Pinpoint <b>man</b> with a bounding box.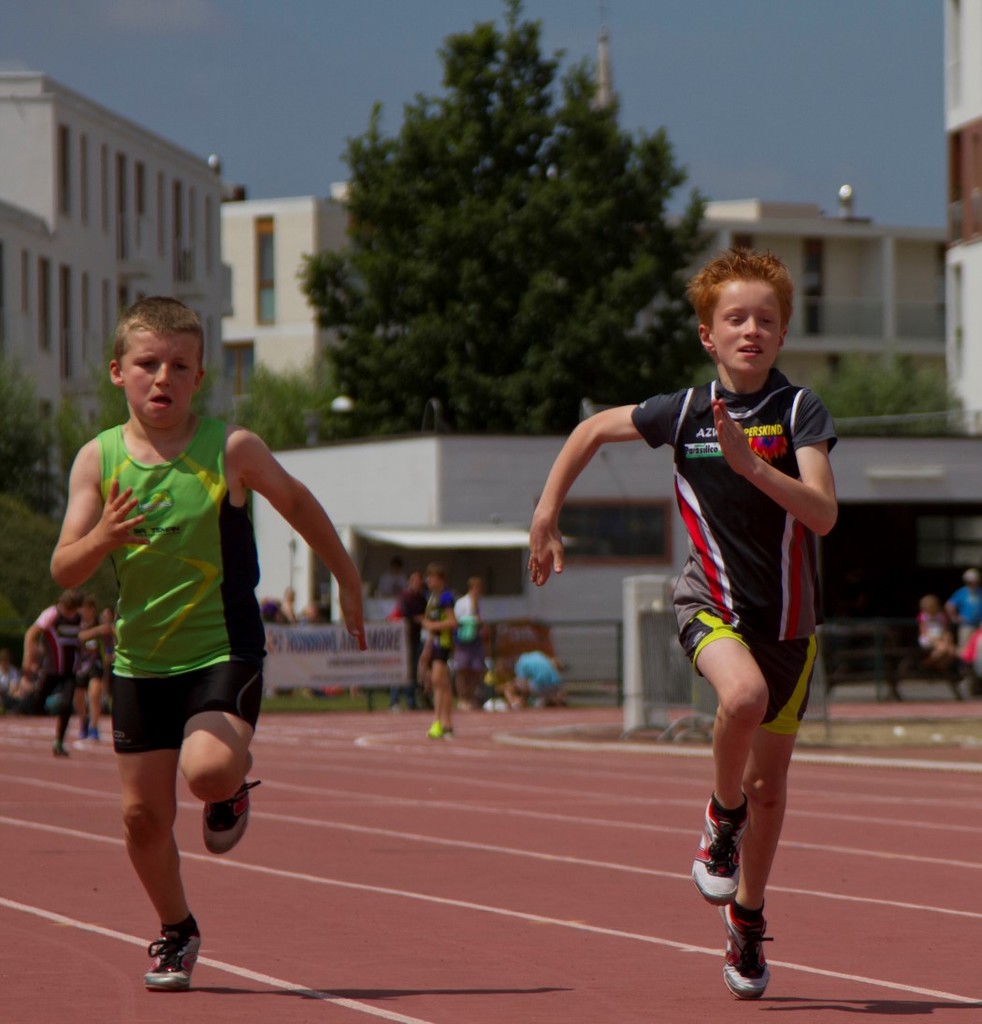
region(49, 294, 318, 969).
